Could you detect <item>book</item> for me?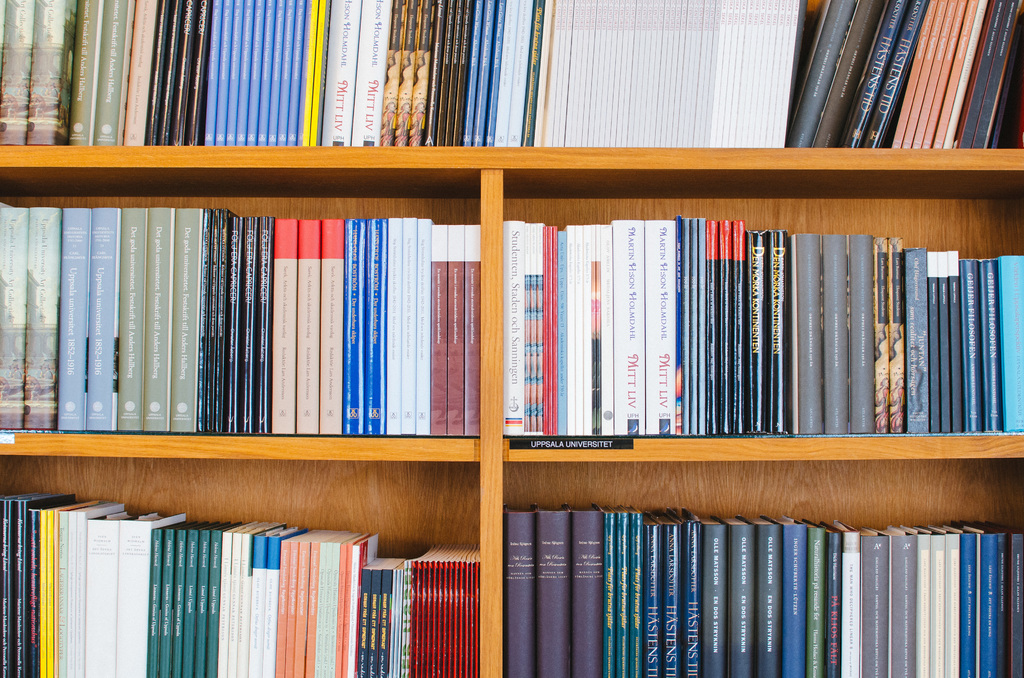
Detection result: rect(645, 513, 659, 677).
